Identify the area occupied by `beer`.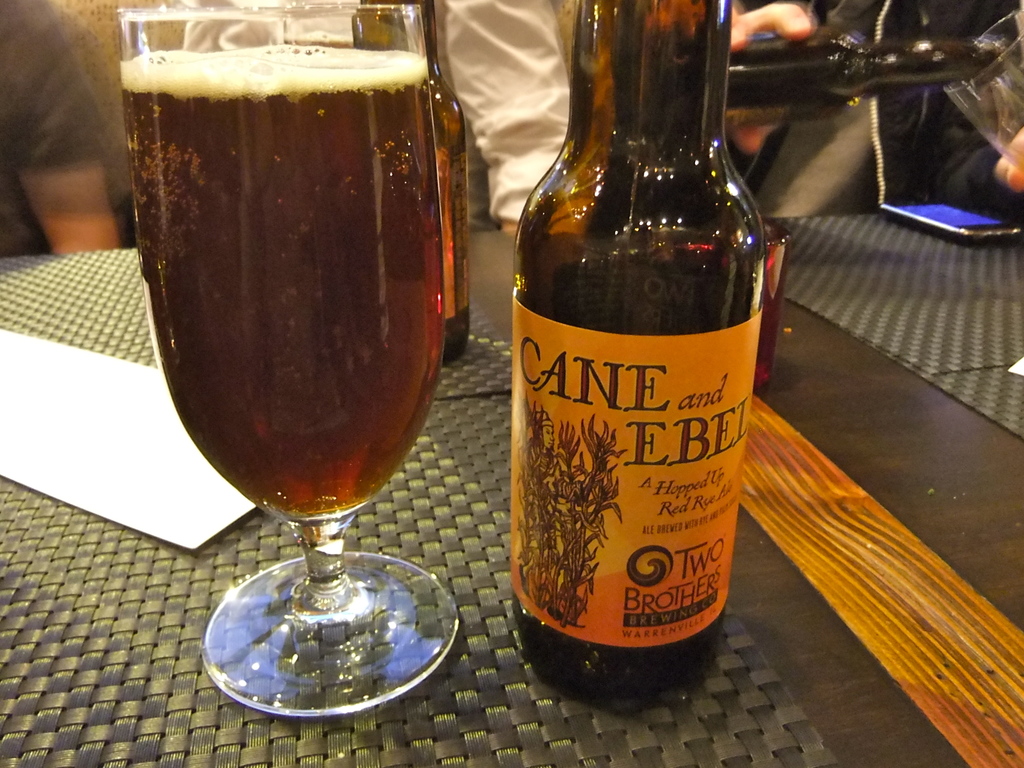
Area: 506, 1, 767, 725.
